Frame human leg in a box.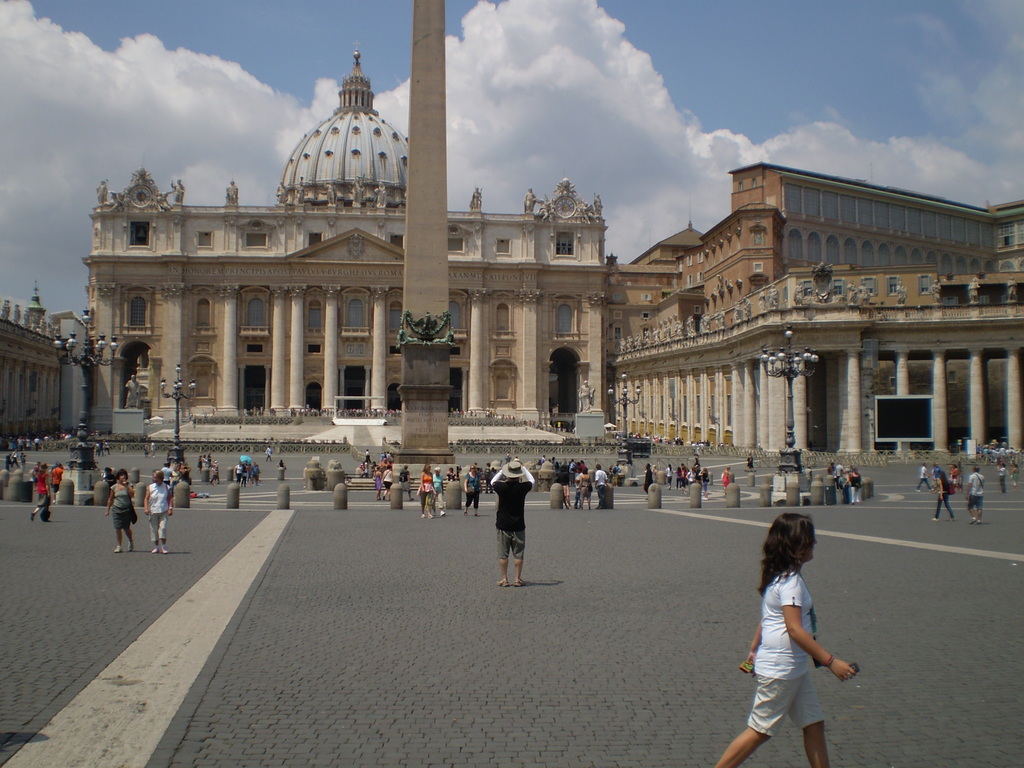
(left=717, top=679, right=783, bottom=767).
